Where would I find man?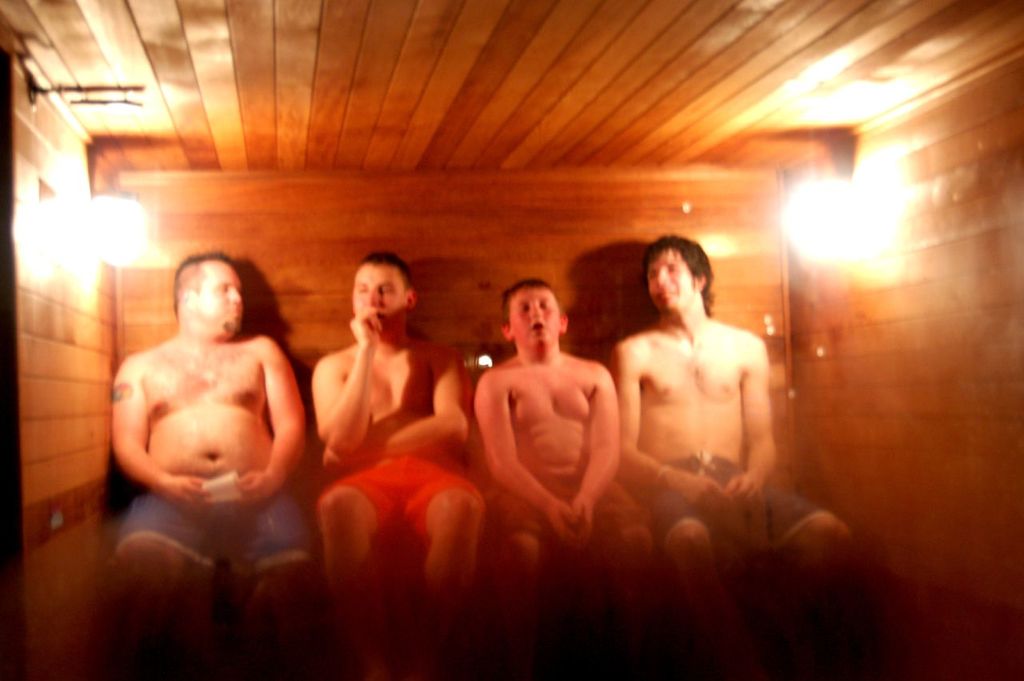
At x1=468, y1=268, x2=631, y2=622.
